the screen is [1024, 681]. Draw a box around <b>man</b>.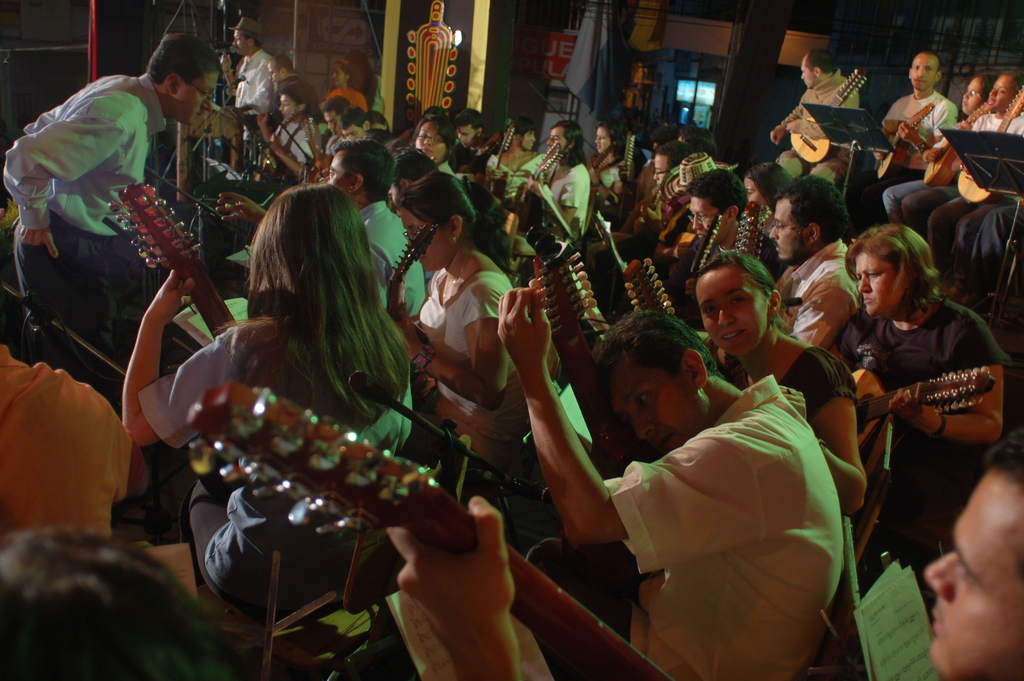
{"left": 775, "top": 185, "right": 858, "bottom": 345}.
